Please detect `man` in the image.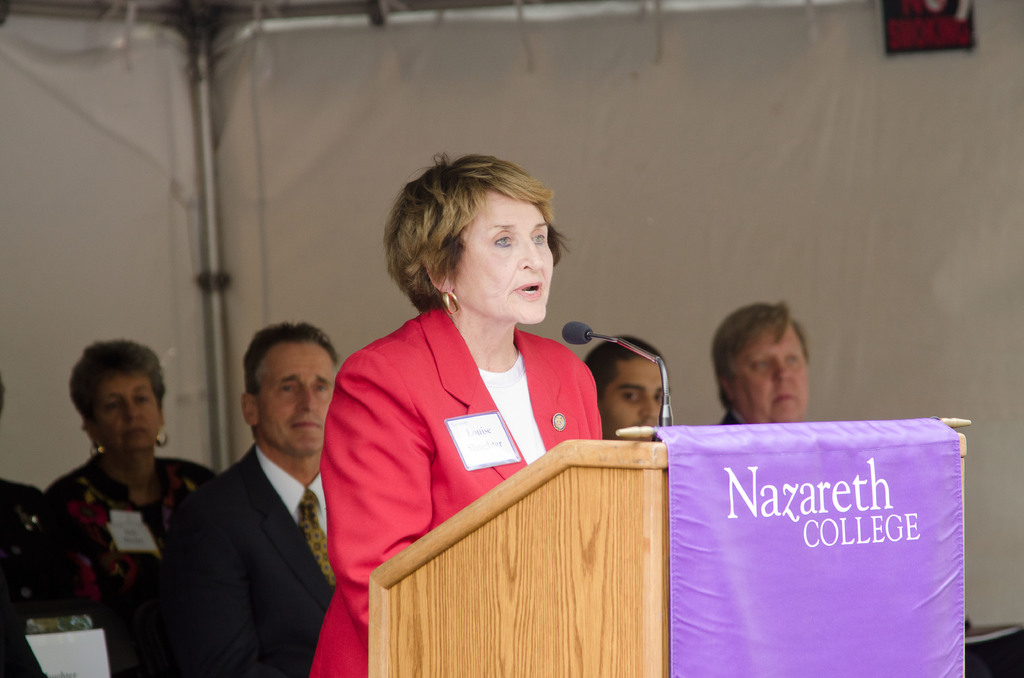
130, 298, 348, 677.
